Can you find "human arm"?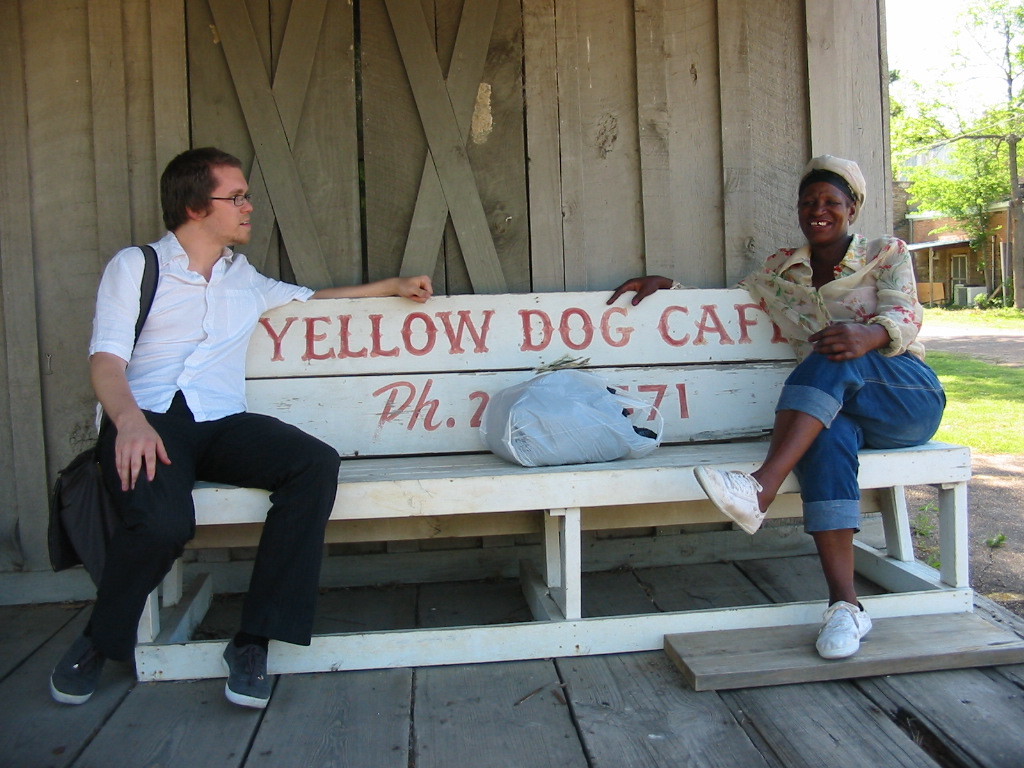
Yes, bounding box: 846/250/921/368.
